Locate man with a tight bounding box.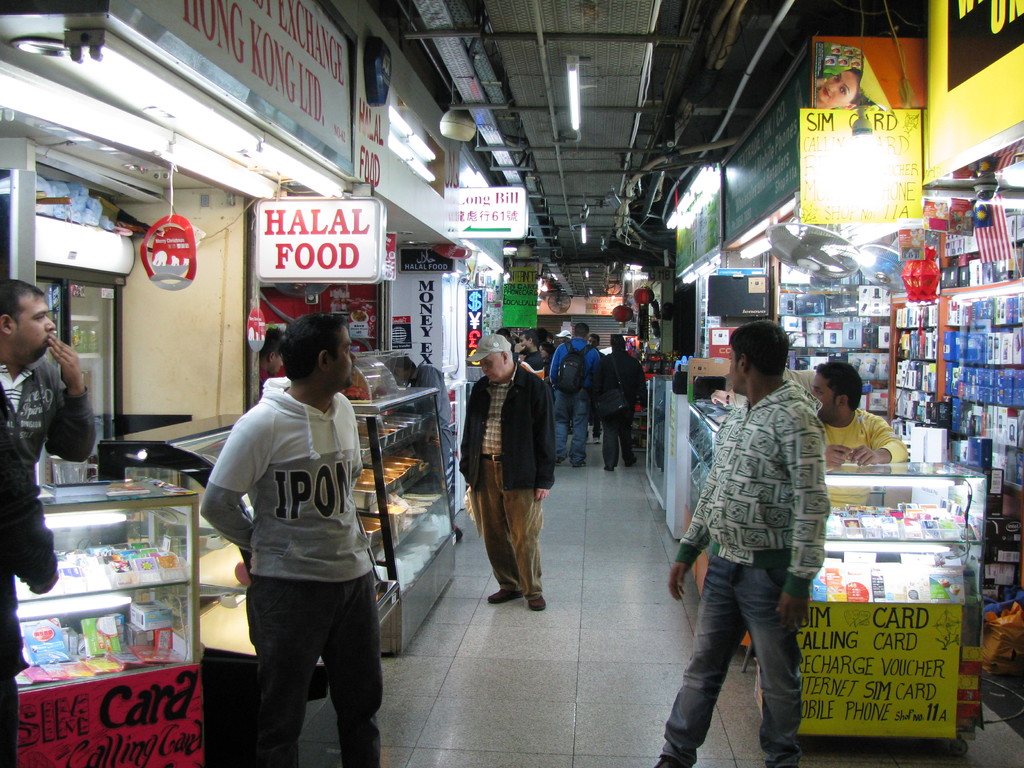
BBox(513, 325, 550, 388).
